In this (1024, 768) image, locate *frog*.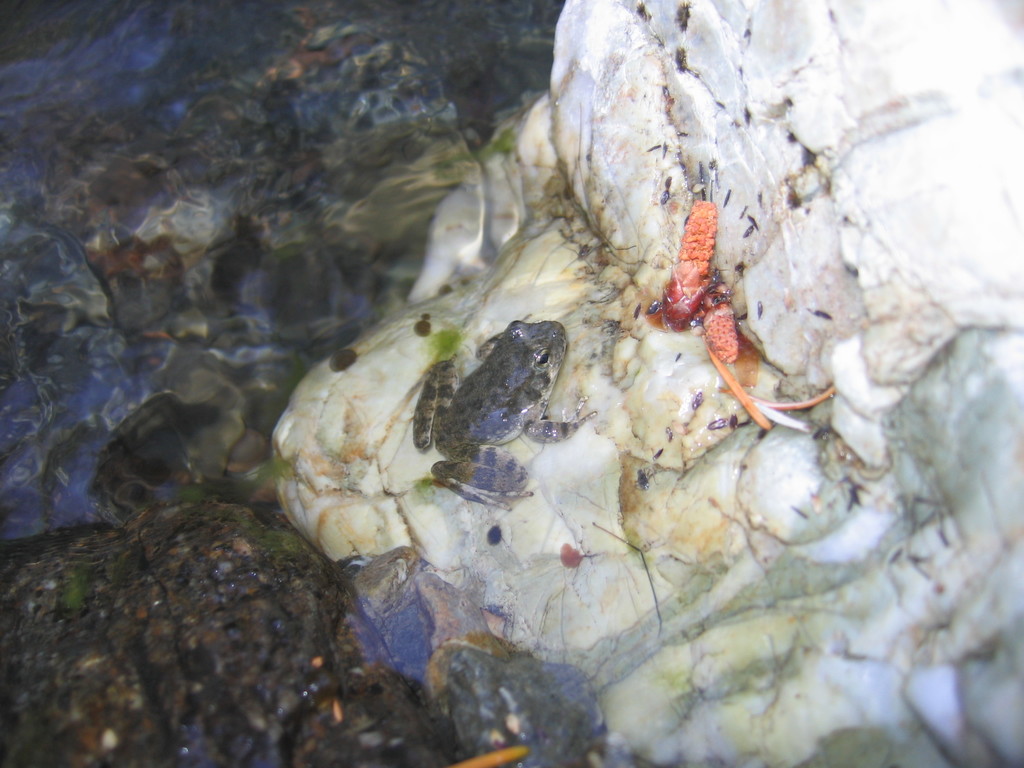
Bounding box: <bbox>412, 318, 597, 509</bbox>.
